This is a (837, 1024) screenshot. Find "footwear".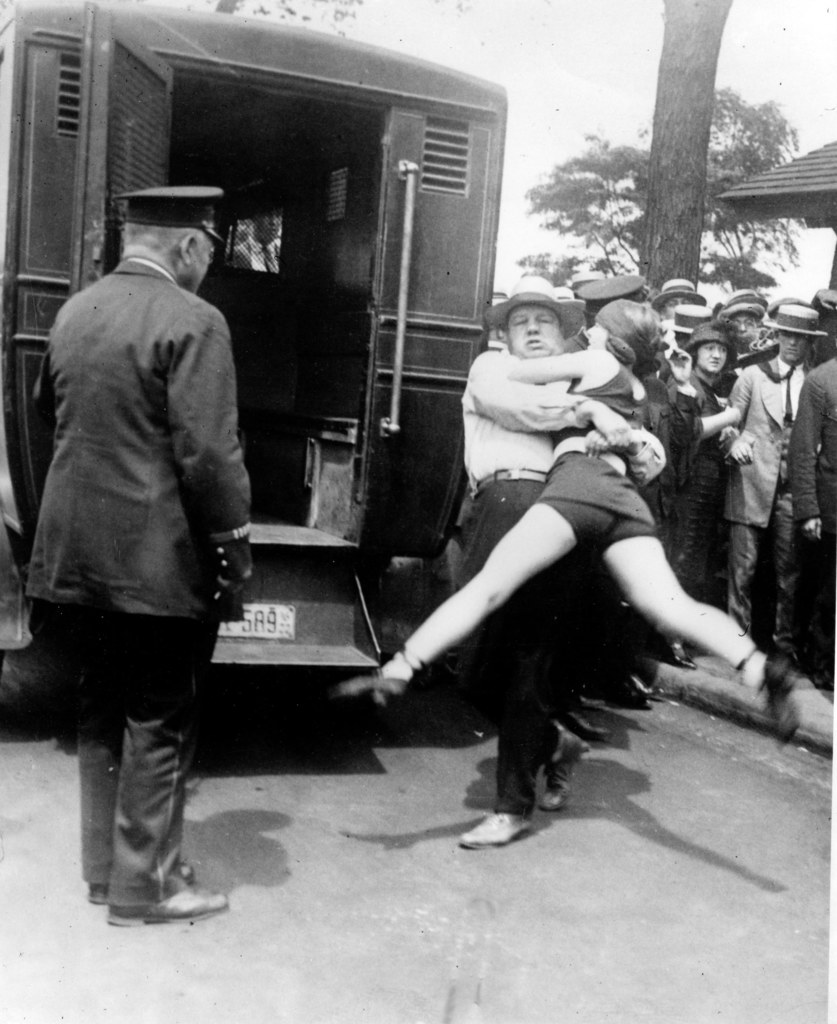
Bounding box: BBox(663, 644, 694, 665).
